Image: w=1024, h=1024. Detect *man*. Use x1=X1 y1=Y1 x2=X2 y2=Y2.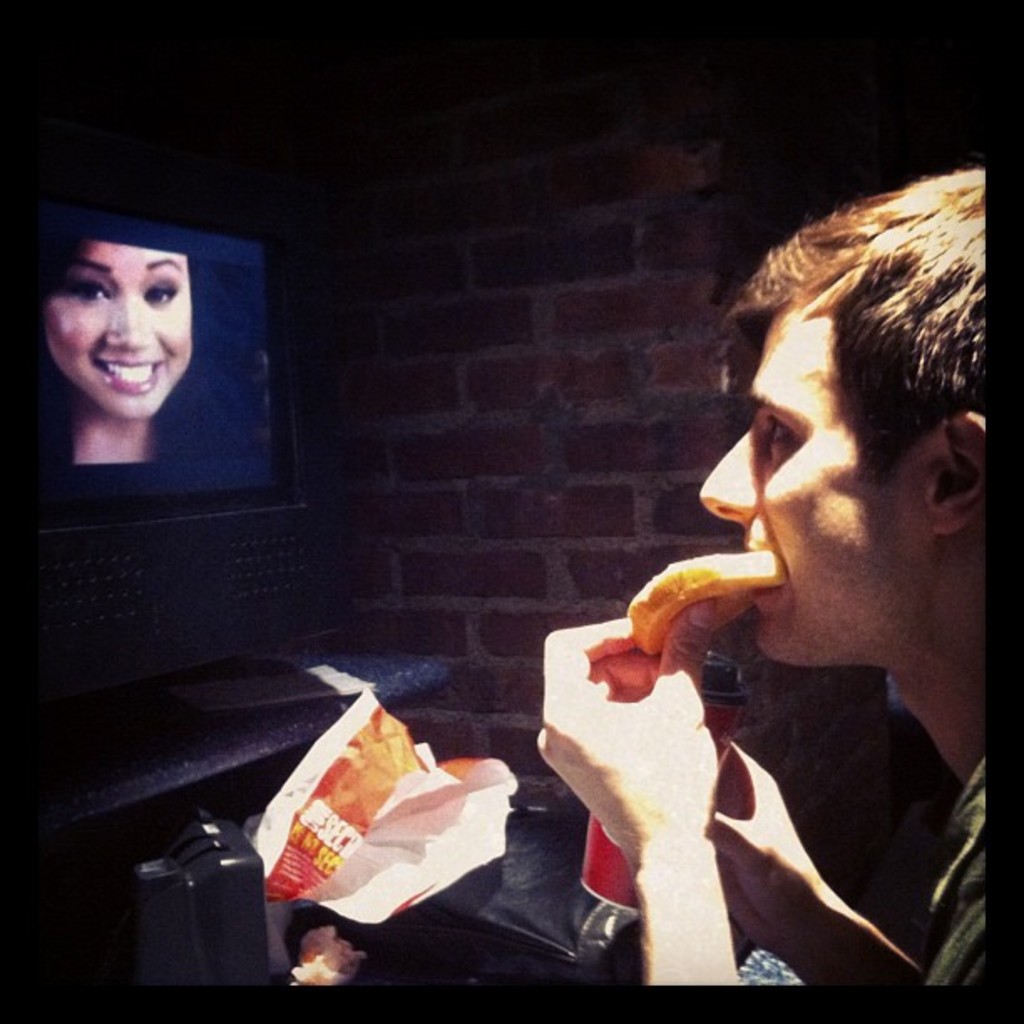
x1=594 y1=186 x2=1023 y2=1001.
